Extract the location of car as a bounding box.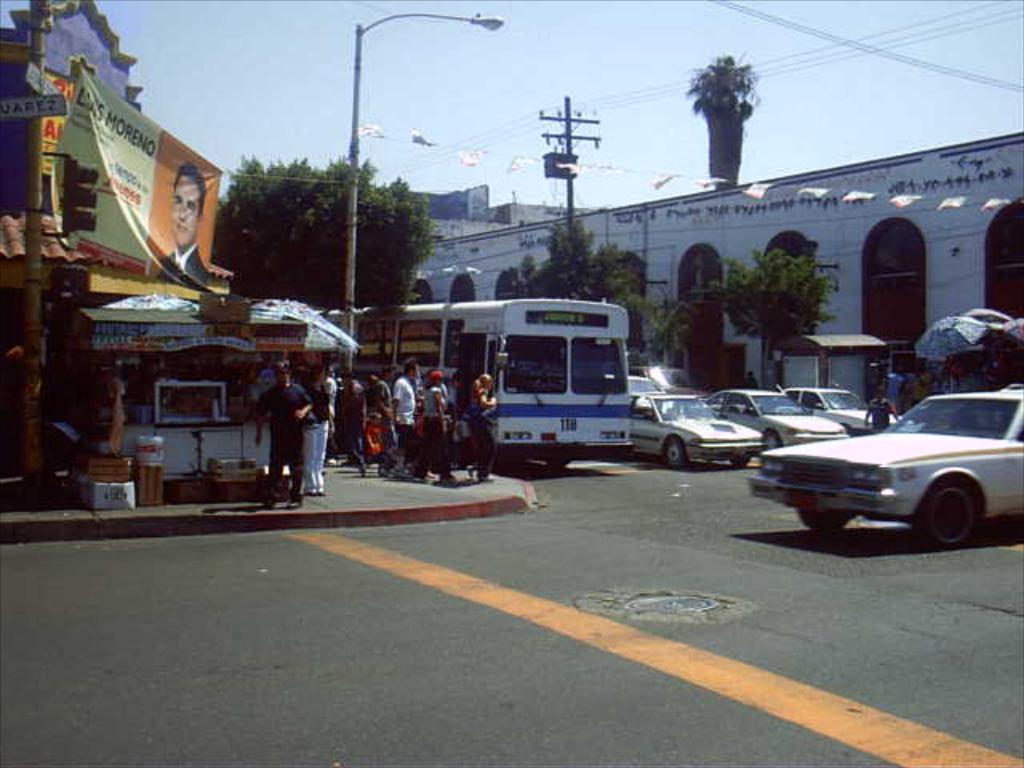
789,386,896,430.
